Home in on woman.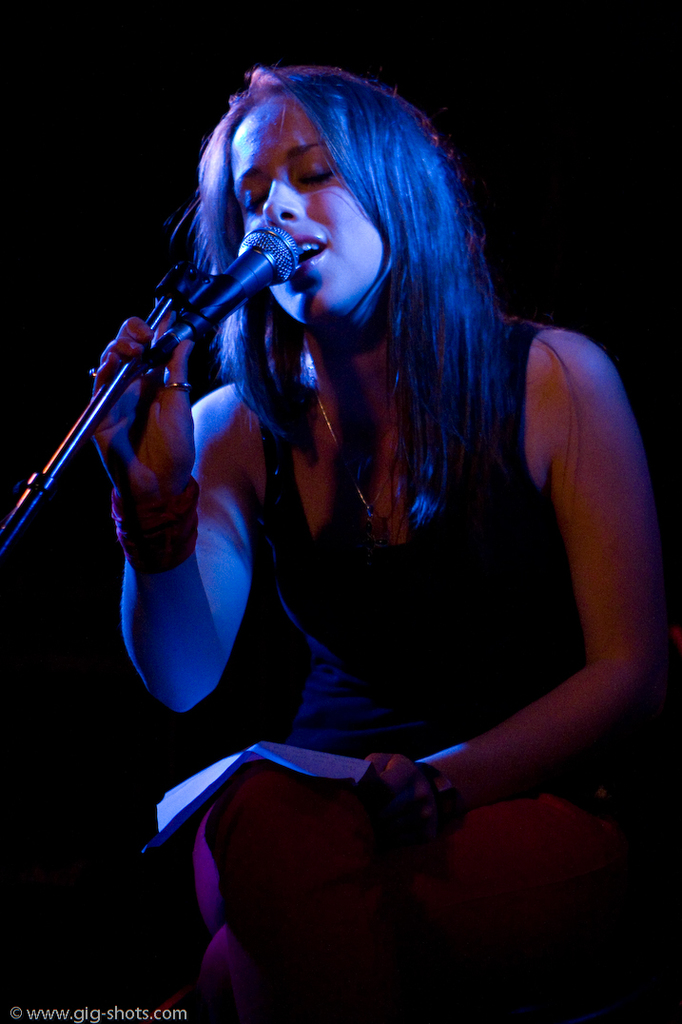
Homed in at x1=83 y1=67 x2=653 y2=1023.
